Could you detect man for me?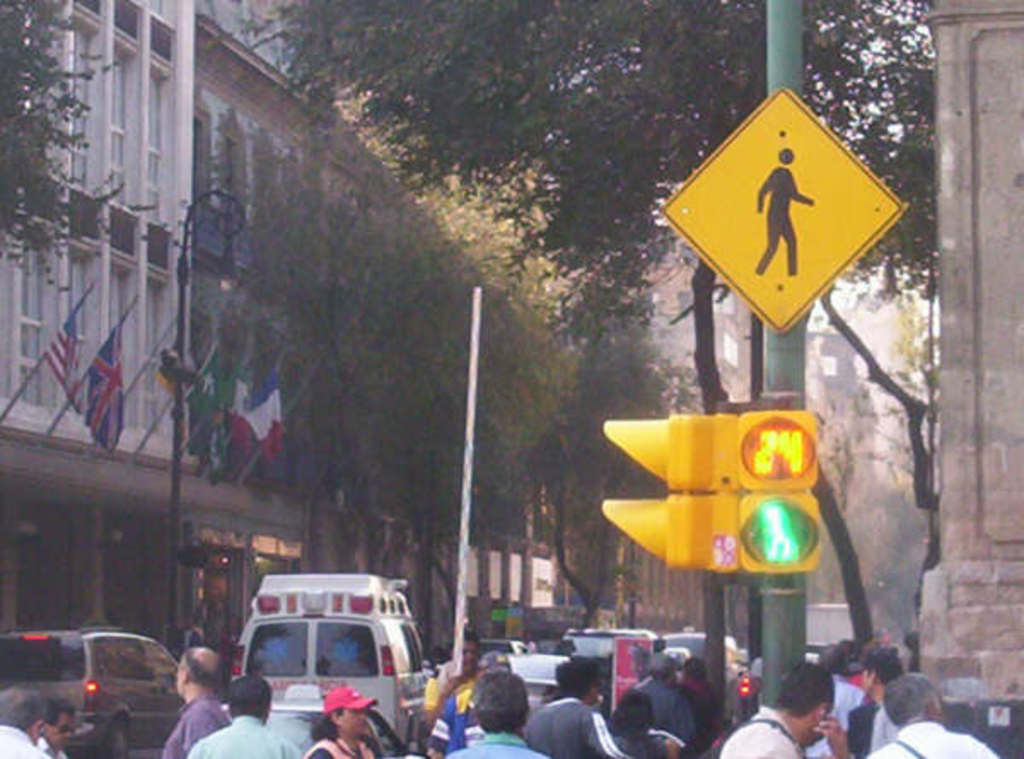
Detection result: BBox(423, 623, 483, 725).
